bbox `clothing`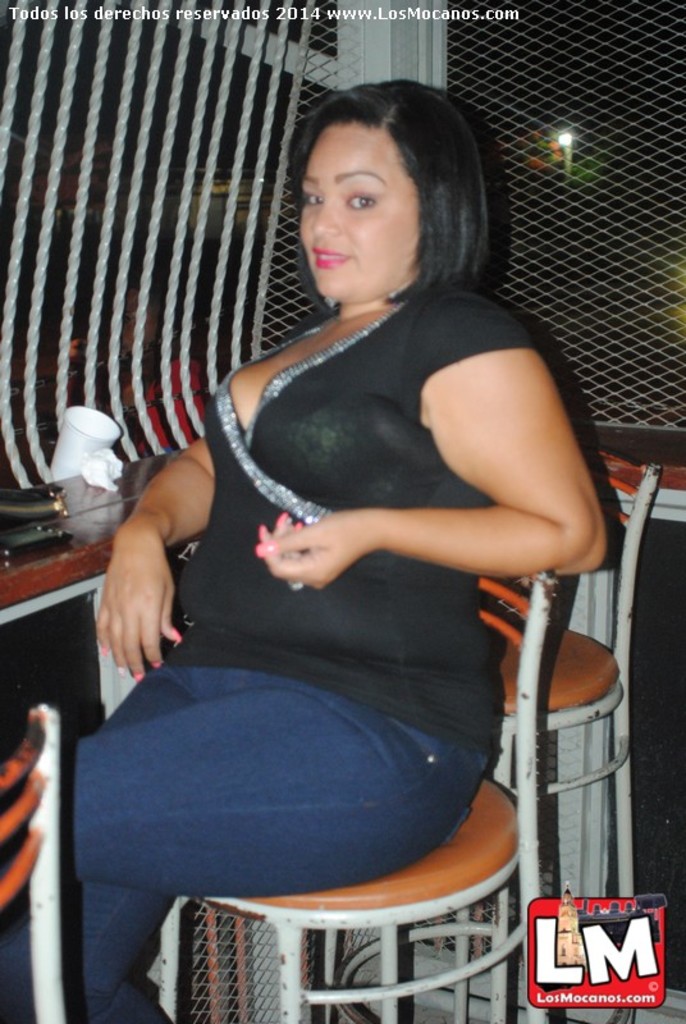
select_region(0, 288, 540, 1023)
